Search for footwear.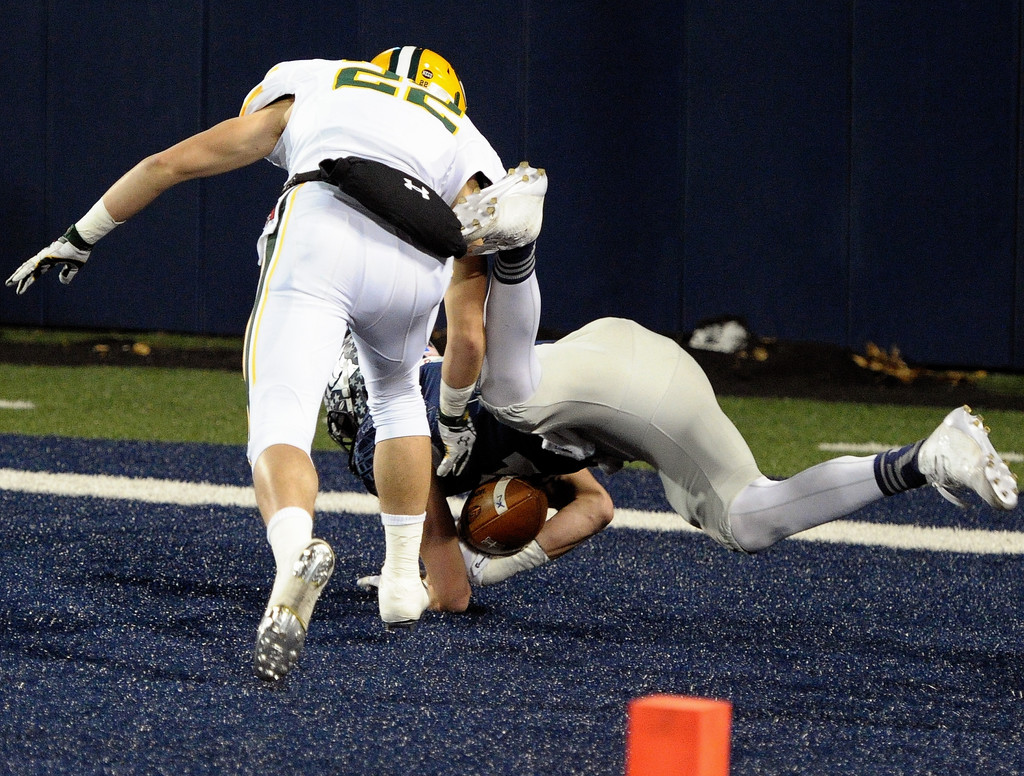
Found at rect(374, 580, 433, 629).
